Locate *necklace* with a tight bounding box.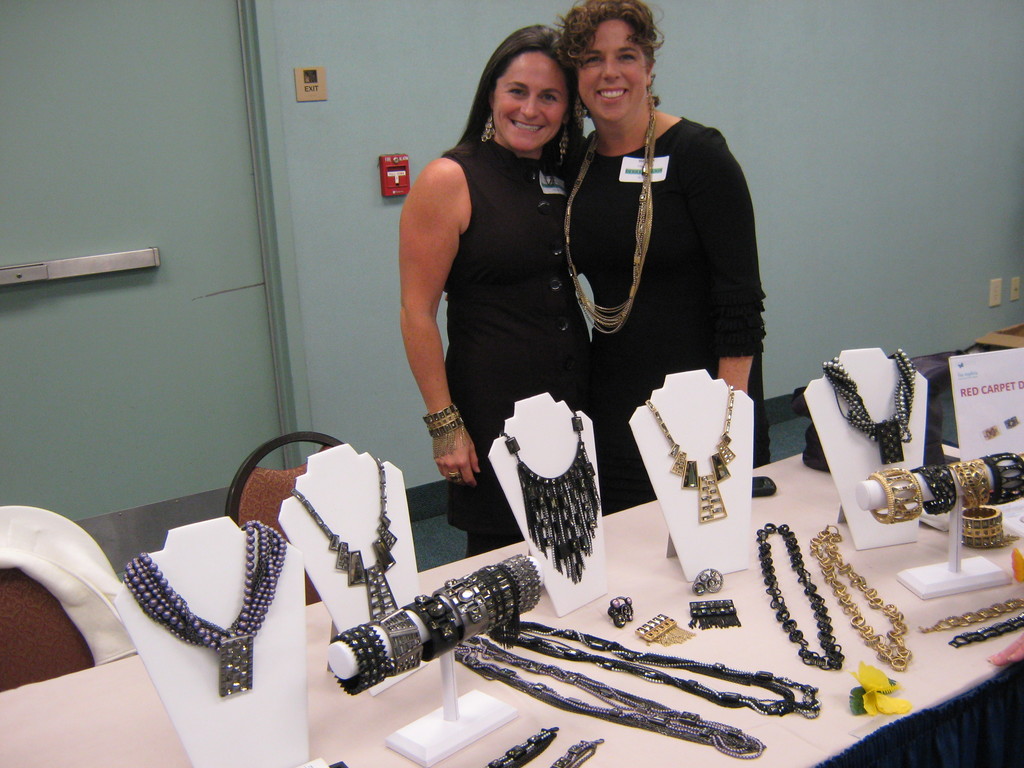
756, 525, 846, 671.
